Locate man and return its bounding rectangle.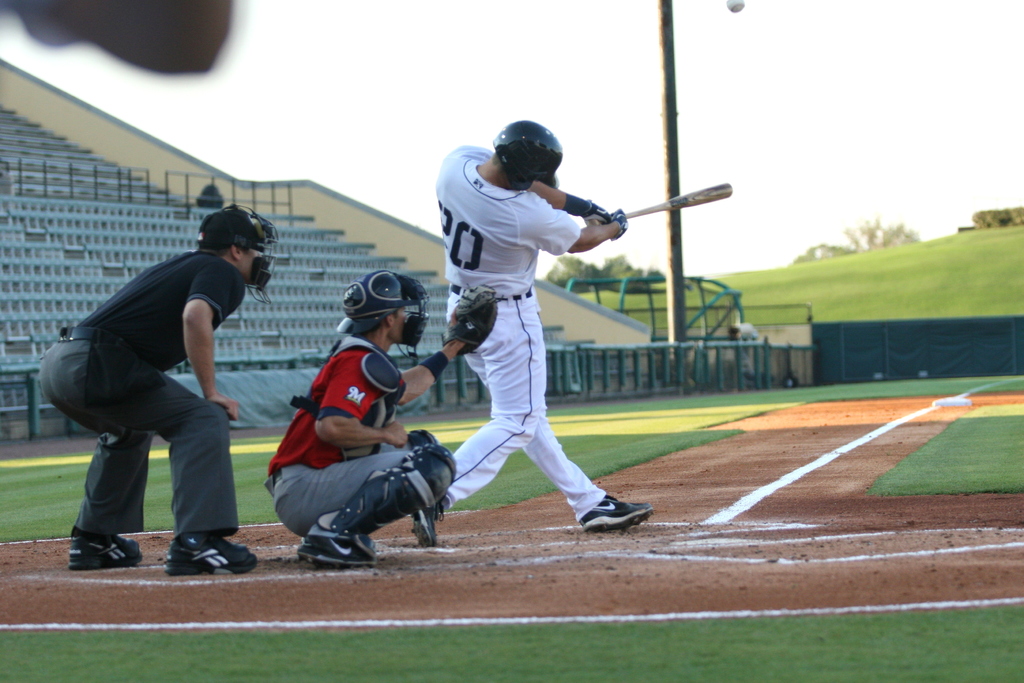
box=[430, 118, 651, 533].
